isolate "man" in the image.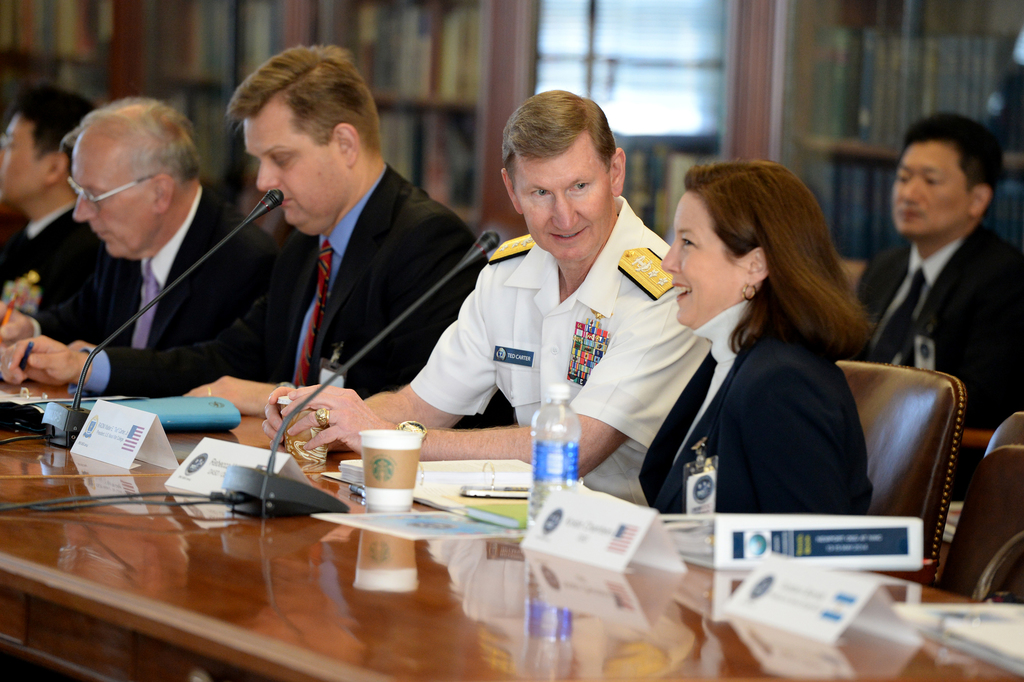
Isolated region: <region>269, 88, 707, 505</region>.
